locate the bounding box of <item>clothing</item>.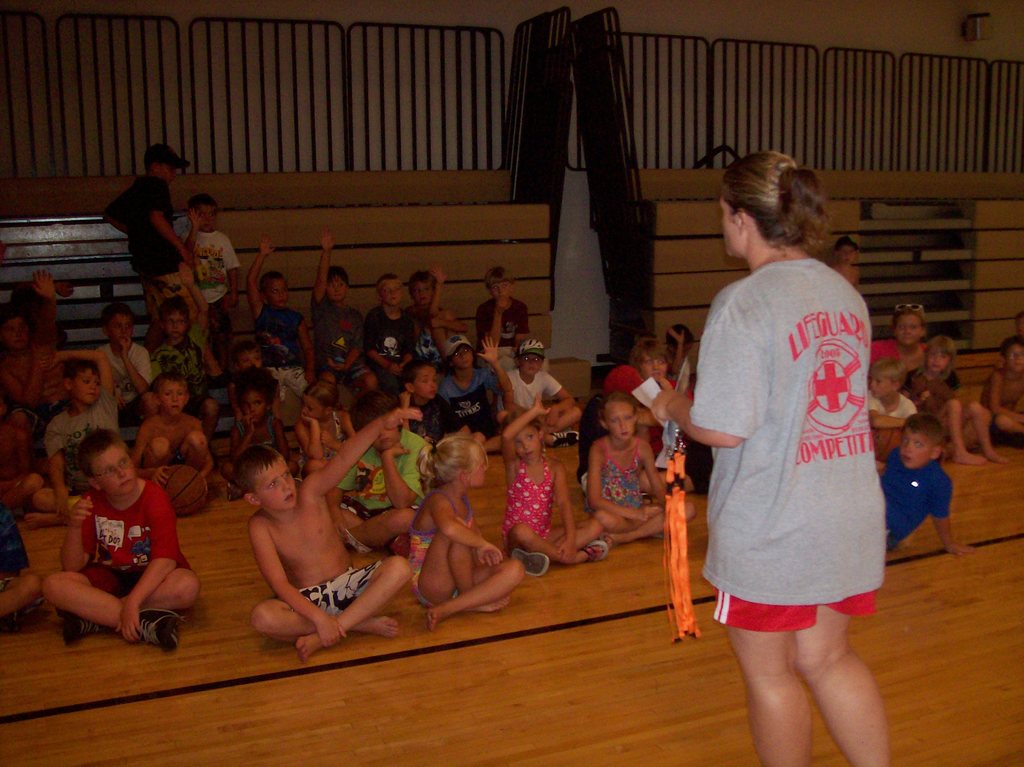
Bounding box: l=48, t=391, r=109, b=489.
